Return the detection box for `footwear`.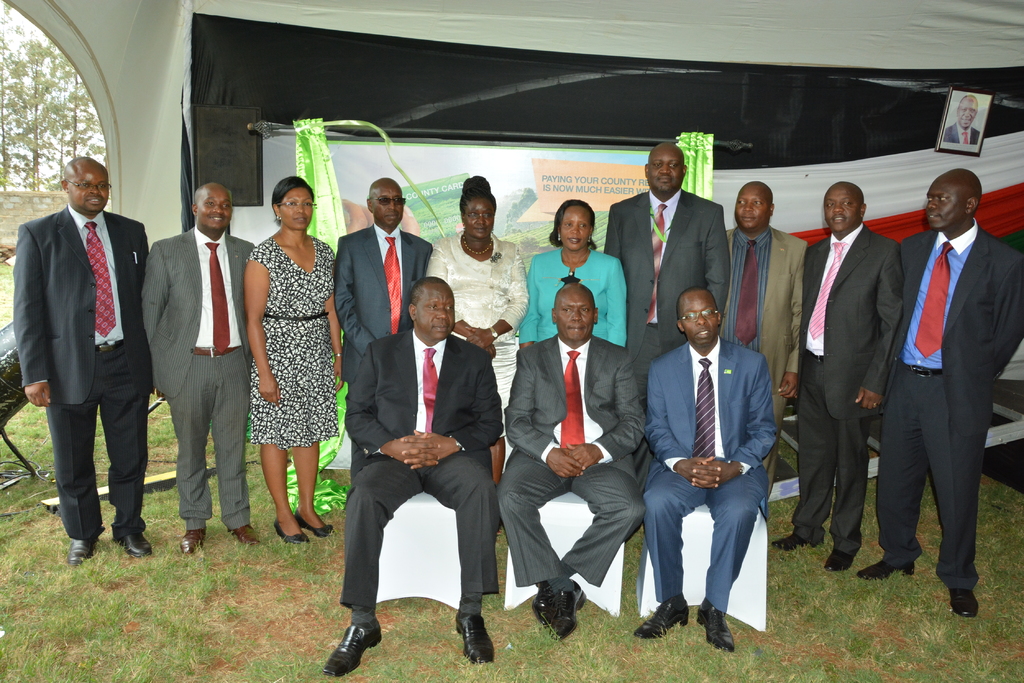
[115,530,155,558].
